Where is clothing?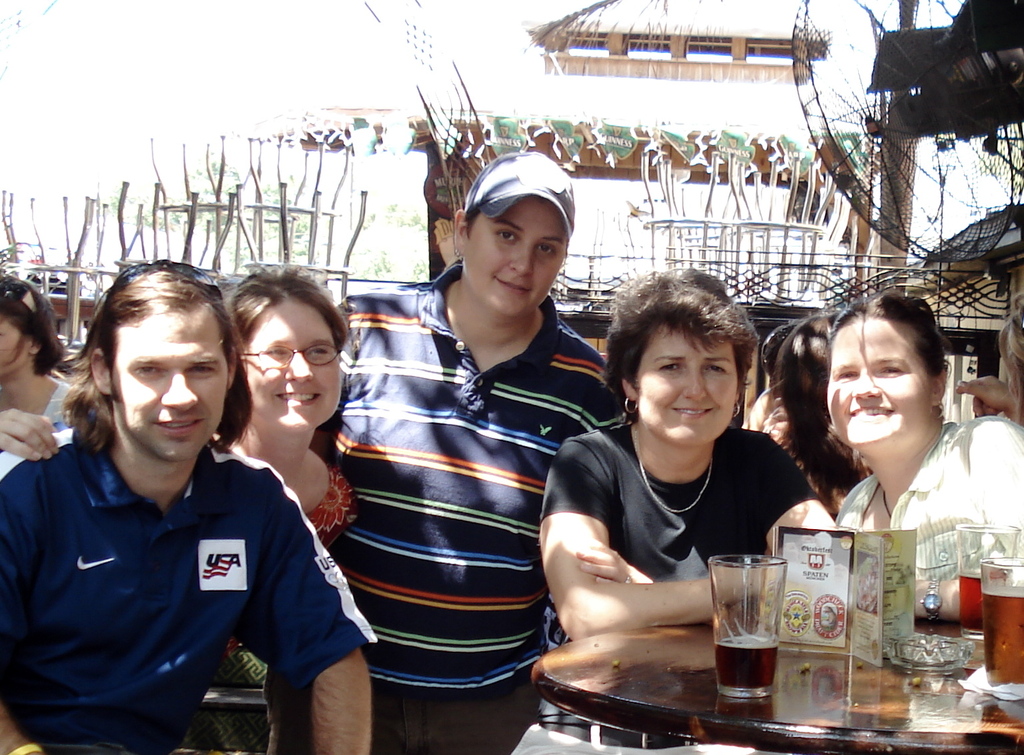
(837, 412, 1023, 582).
